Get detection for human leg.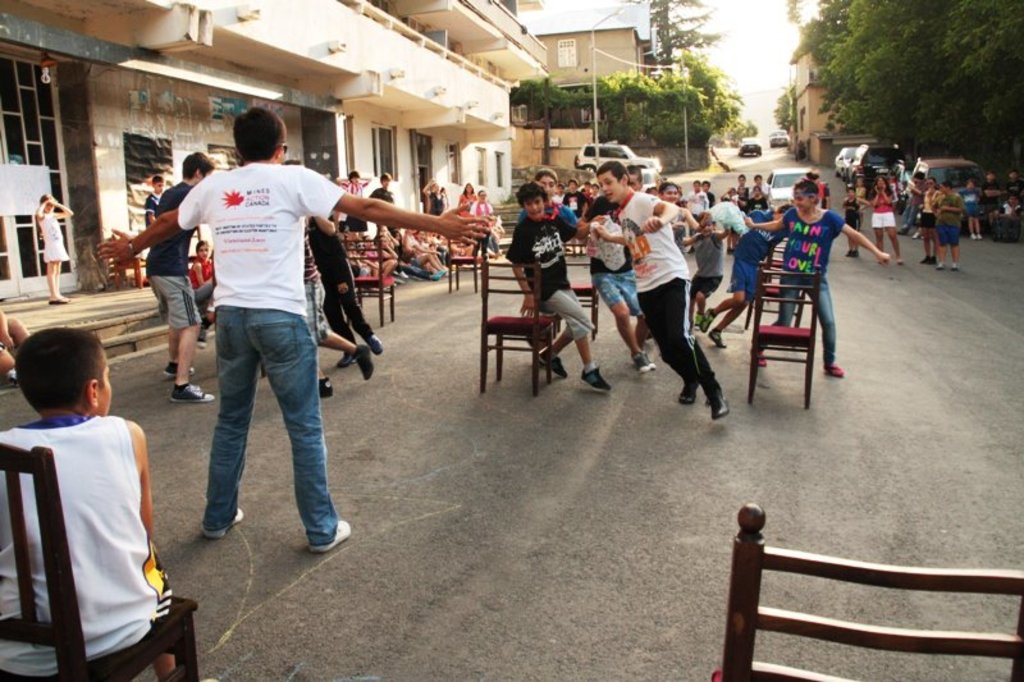
Detection: [817, 285, 833, 379].
